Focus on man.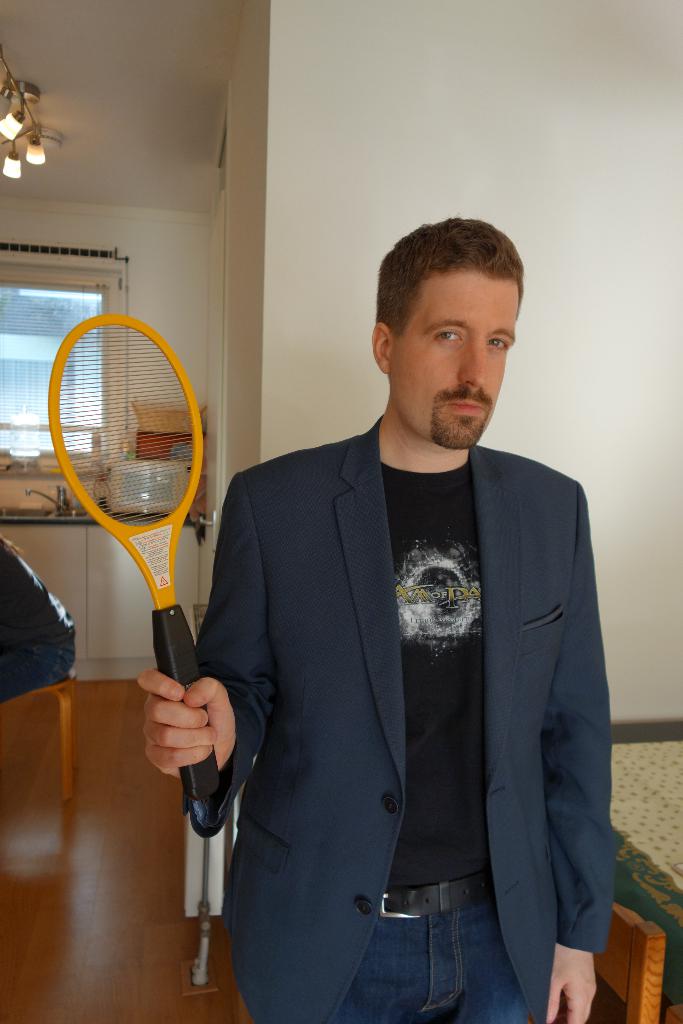
Focused at BBox(179, 209, 612, 1016).
